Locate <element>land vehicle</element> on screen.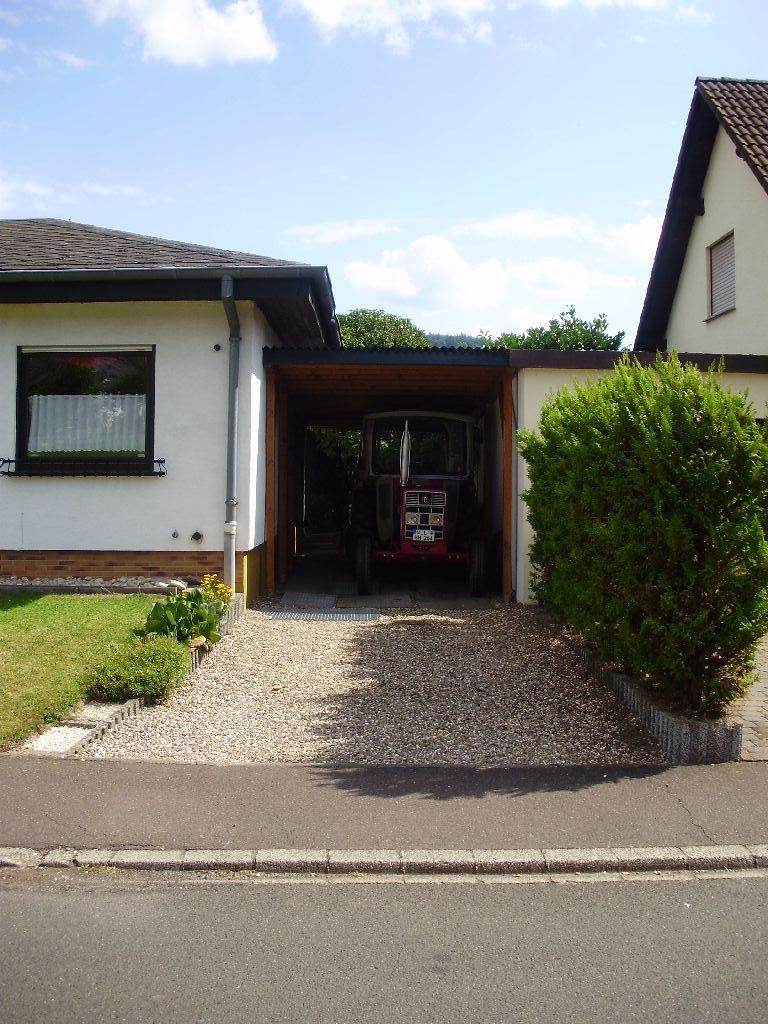
On screen at bbox=(355, 398, 494, 588).
